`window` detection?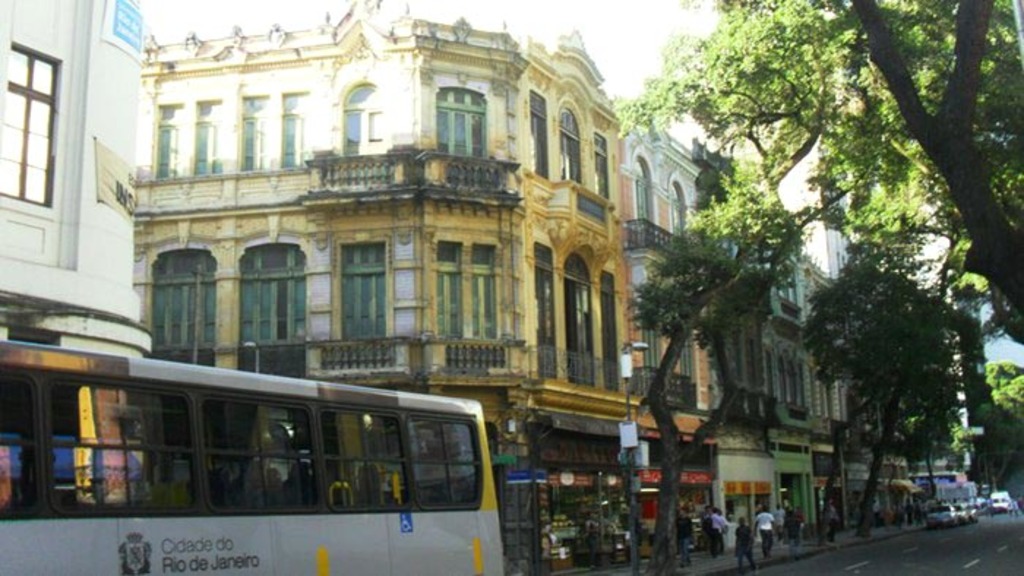
(x1=192, y1=101, x2=224, y2=171)
